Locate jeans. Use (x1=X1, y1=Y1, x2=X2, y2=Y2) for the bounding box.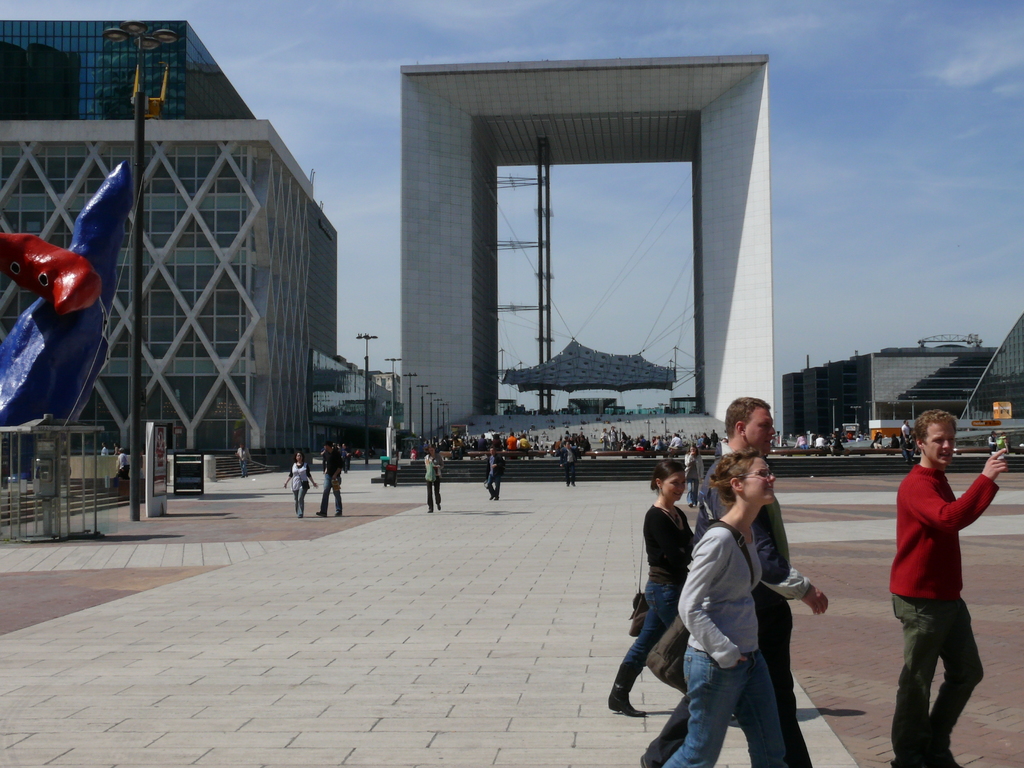
(x1=319, y1=470, x2=346, y2=515).
